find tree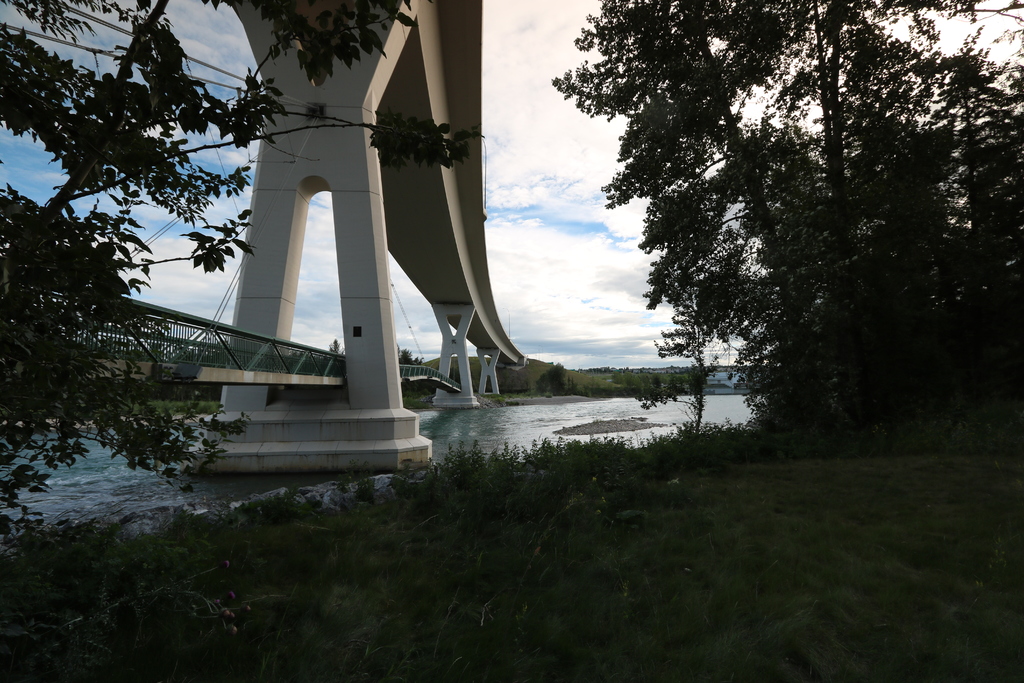
l=547, t=0, r=1023, b=456
